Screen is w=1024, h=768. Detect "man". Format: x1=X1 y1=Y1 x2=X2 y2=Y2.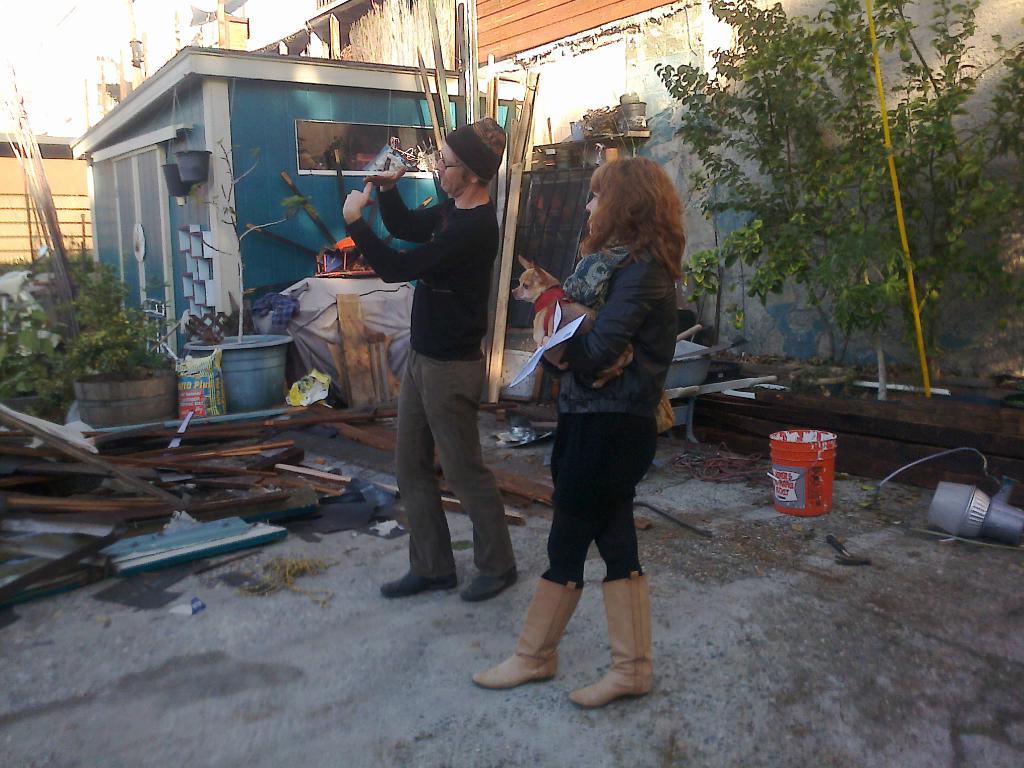
x1=342 y1=117 x2=522 y2=598.
